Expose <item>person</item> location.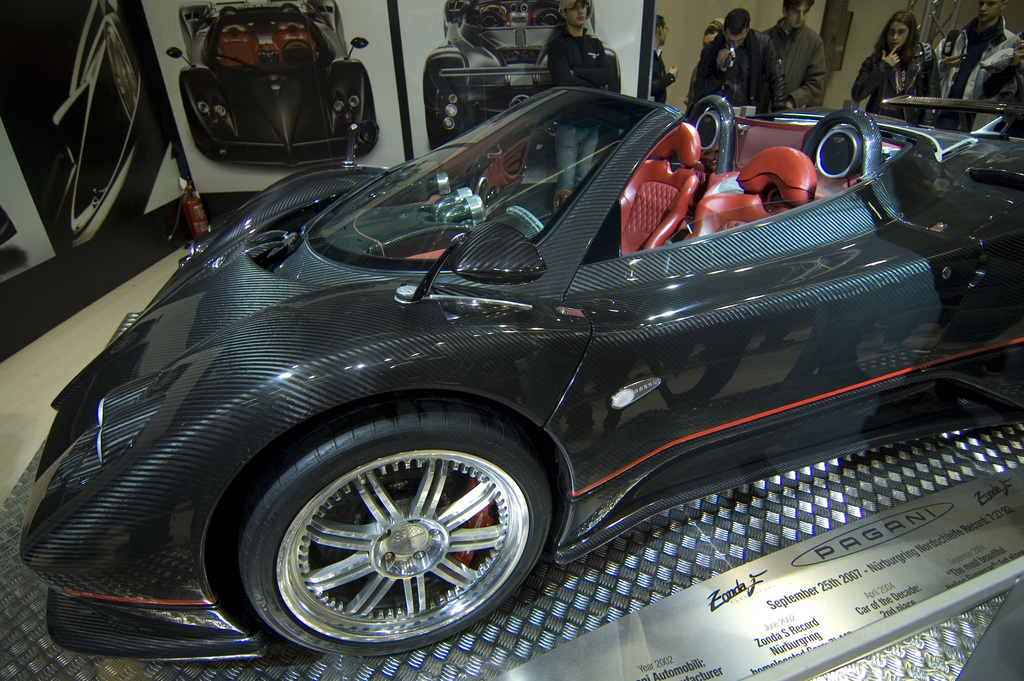
Exposed at (648,7,691,110).
